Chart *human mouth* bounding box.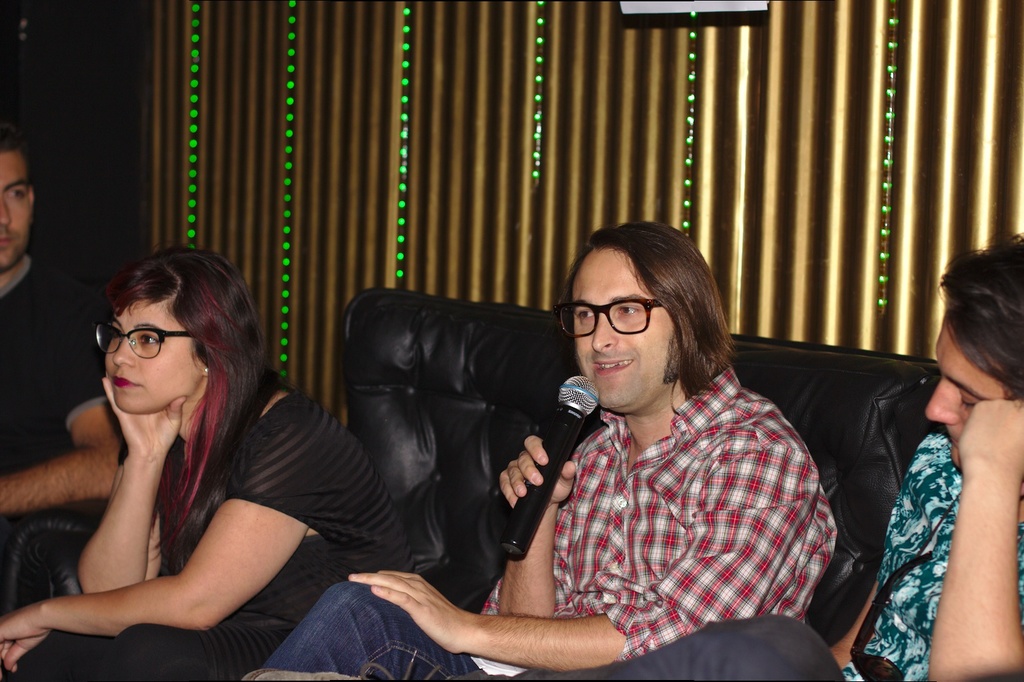
Charted: bbox(594, 356, 634, 381).
